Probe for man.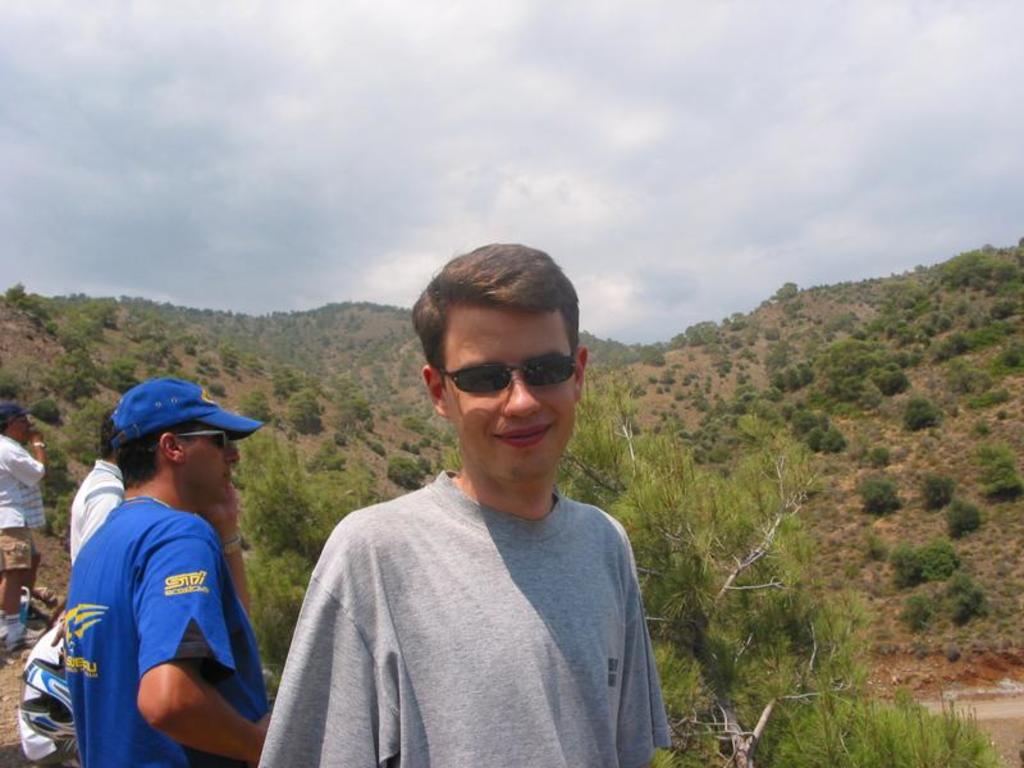
Probe result: [left=69, top=406, right=122, bottom=563].
